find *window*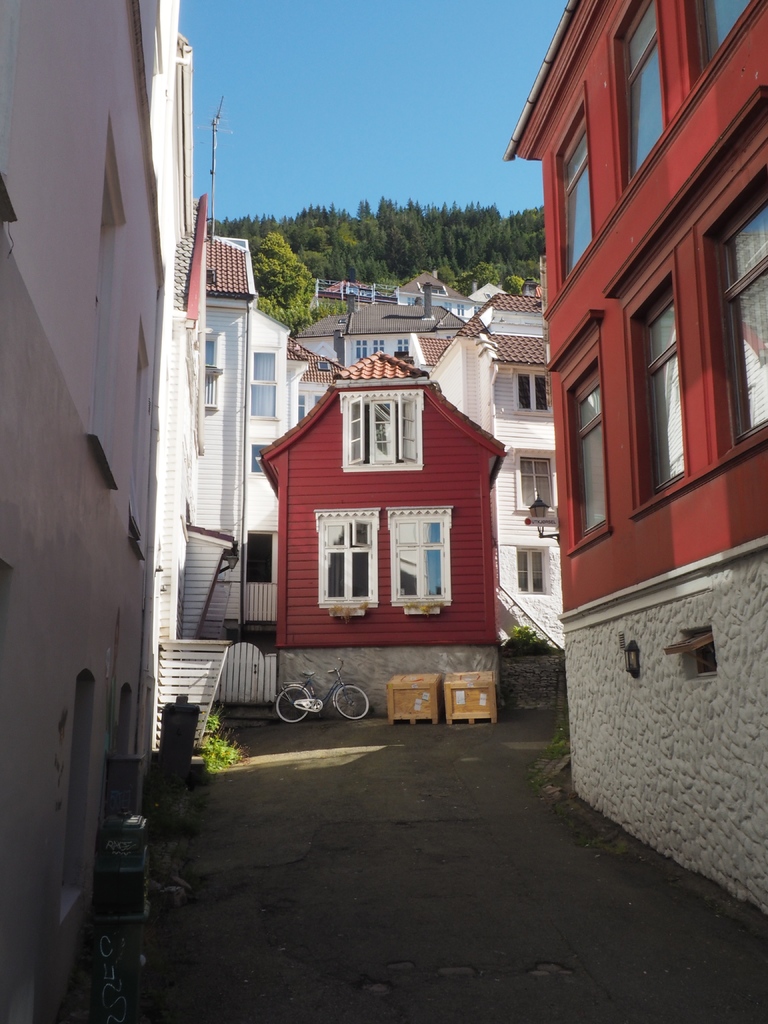
select_region(344, 393, 417, 477)
